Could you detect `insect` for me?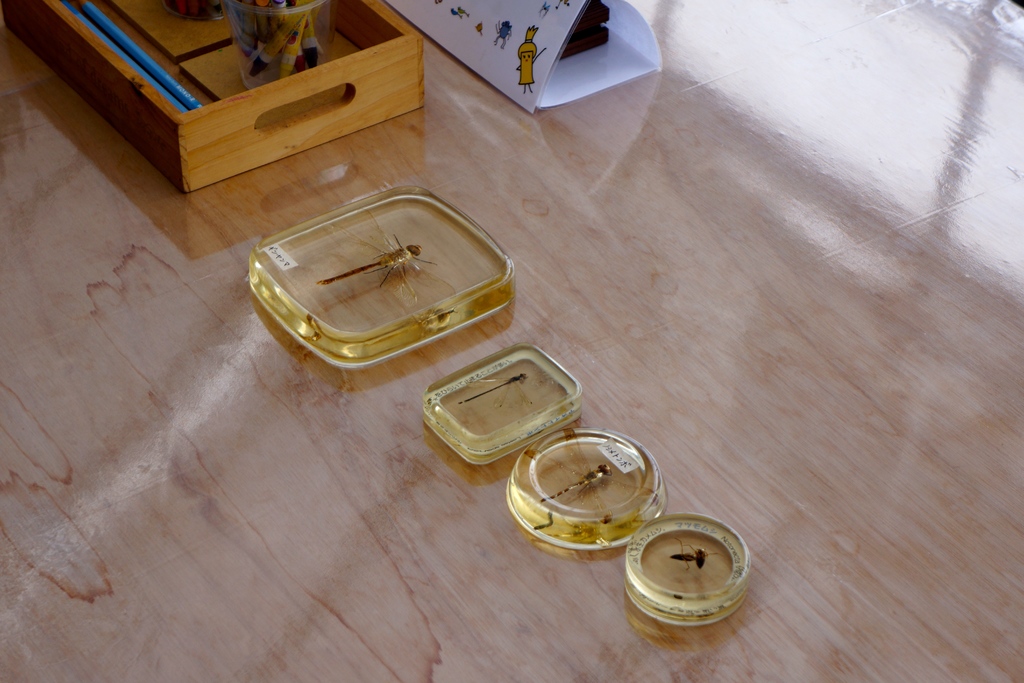
Detection result: 458,372,534,413.
